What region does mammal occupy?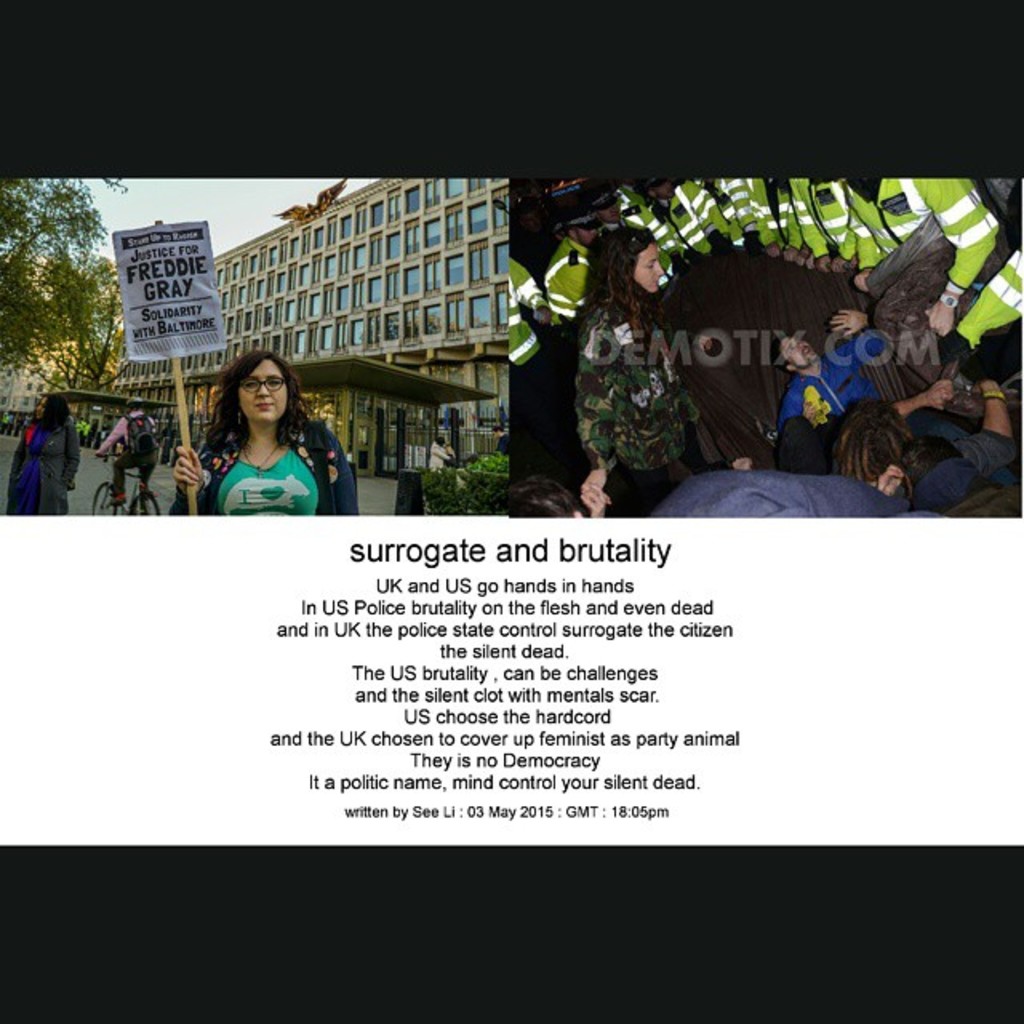
574:221:706:518.
